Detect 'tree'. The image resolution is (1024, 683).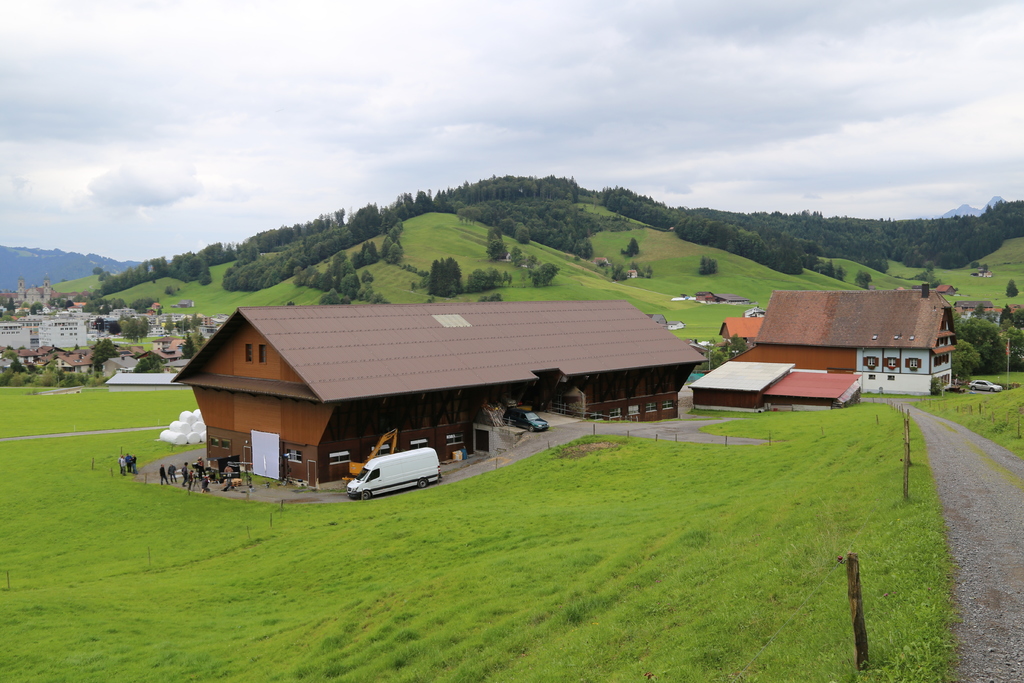
left=491, top=270, right=504, bottom=287.
